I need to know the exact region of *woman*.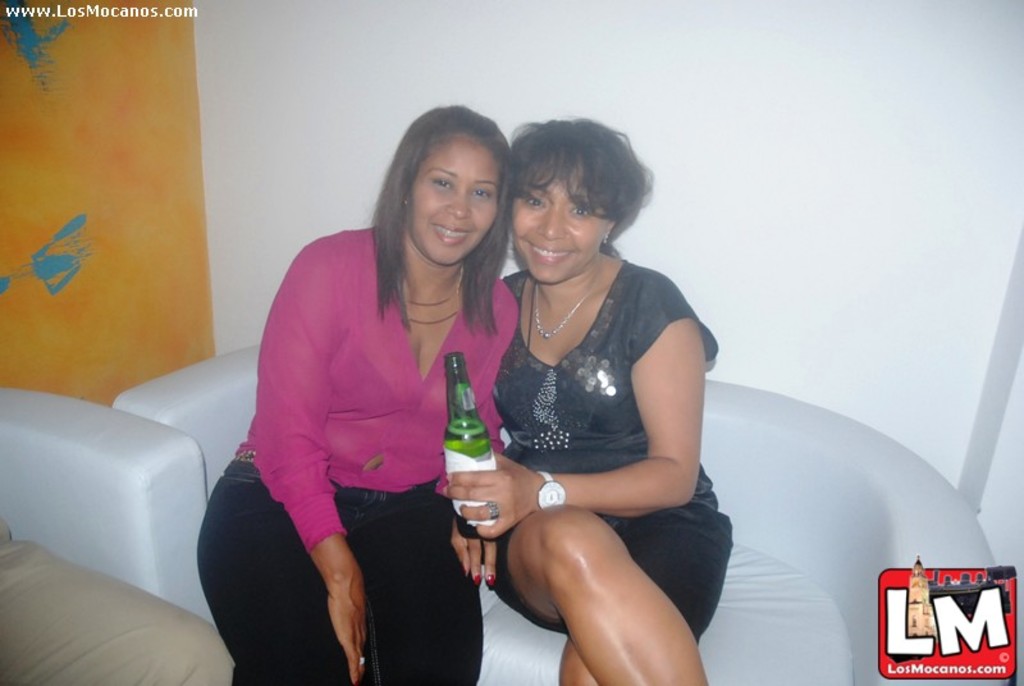
Region: {"left": 457, "top": 102, "right": 718, "bottom": 685}.
